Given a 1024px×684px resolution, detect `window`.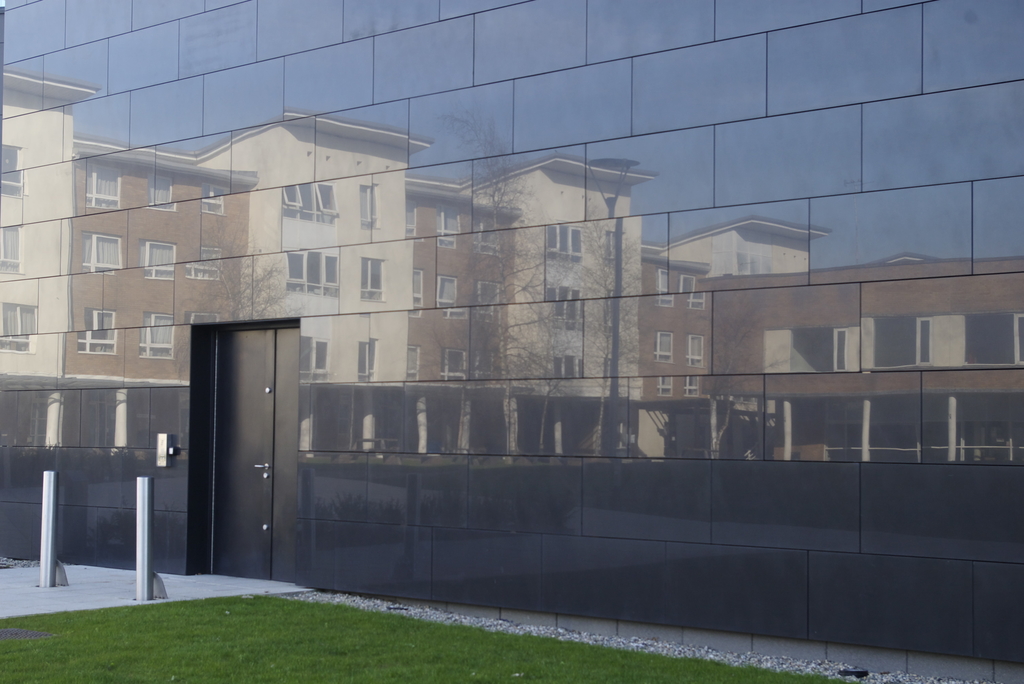
x1=299 y1=337 x2=326 y2=379.
